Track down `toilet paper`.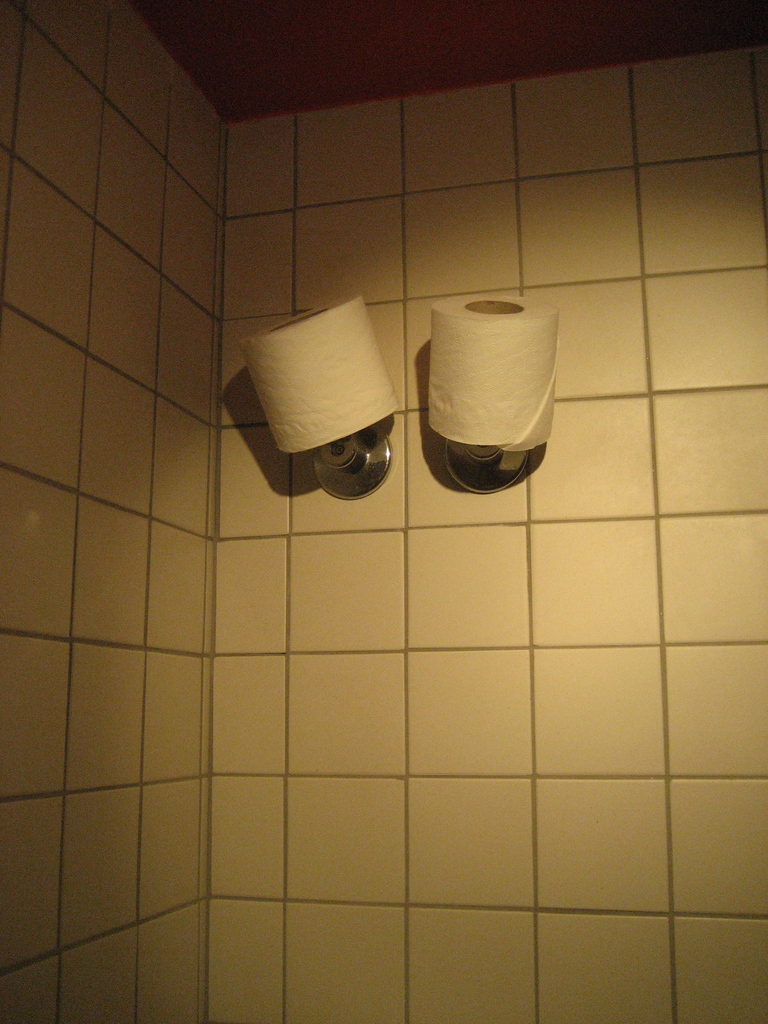
Tracked to select_region(233, 291, 397, 464).
